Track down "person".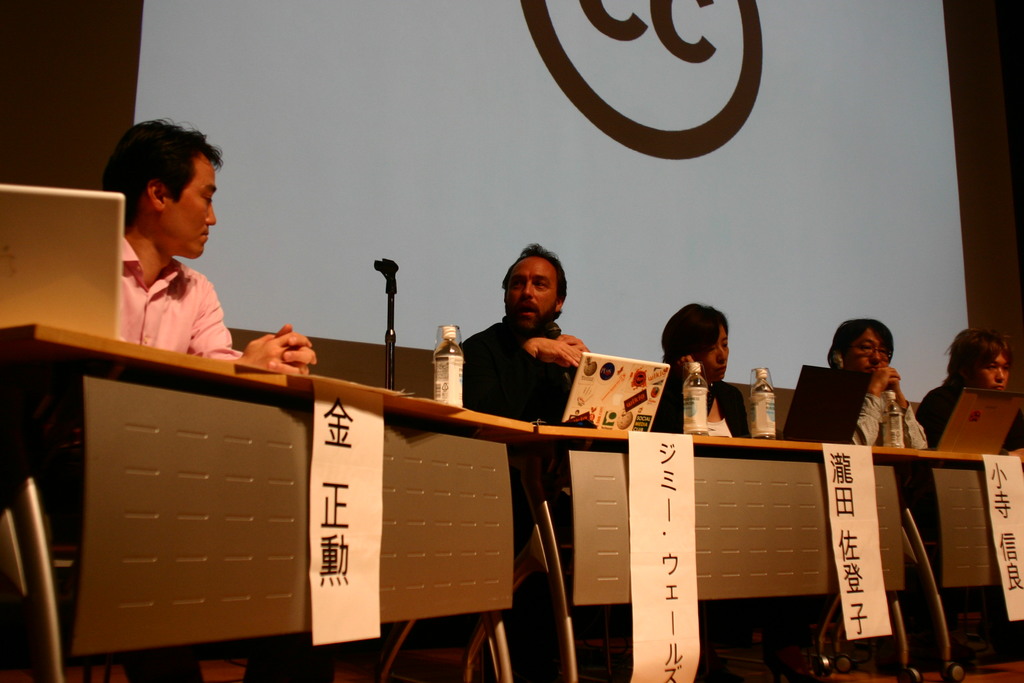
Tracked to (x1=820, y1=315, x2=934, y2=446).
